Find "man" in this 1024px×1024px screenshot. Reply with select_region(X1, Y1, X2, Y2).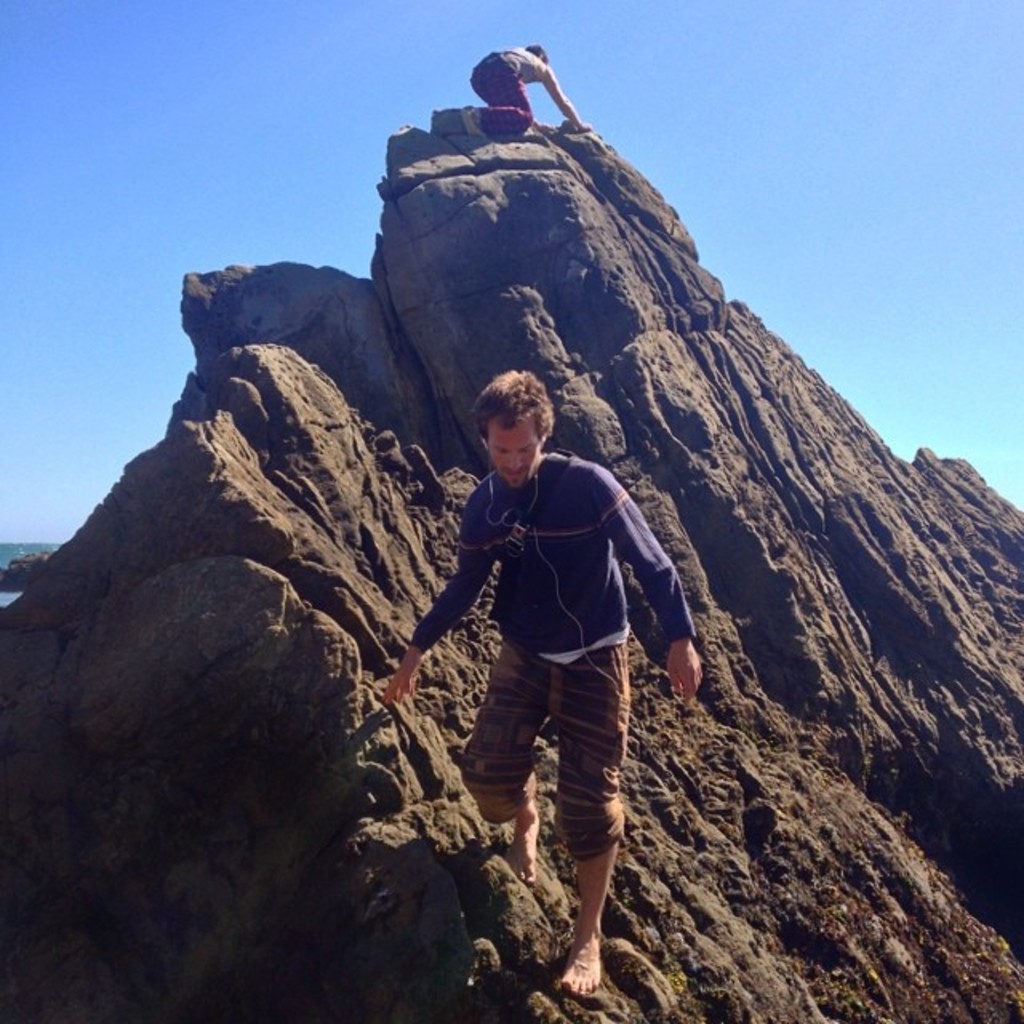
select_region(376, 363, 702, 997).
